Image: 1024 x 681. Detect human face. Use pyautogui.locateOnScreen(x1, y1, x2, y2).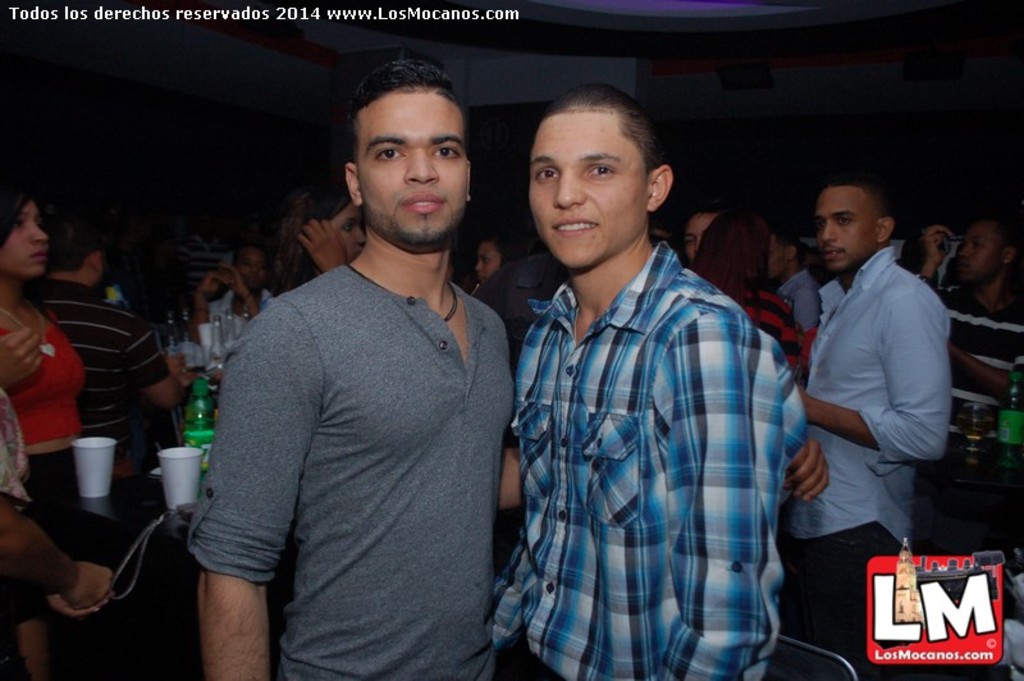
pyautogui.locateOnScreen(234, 242, 269, 291).
